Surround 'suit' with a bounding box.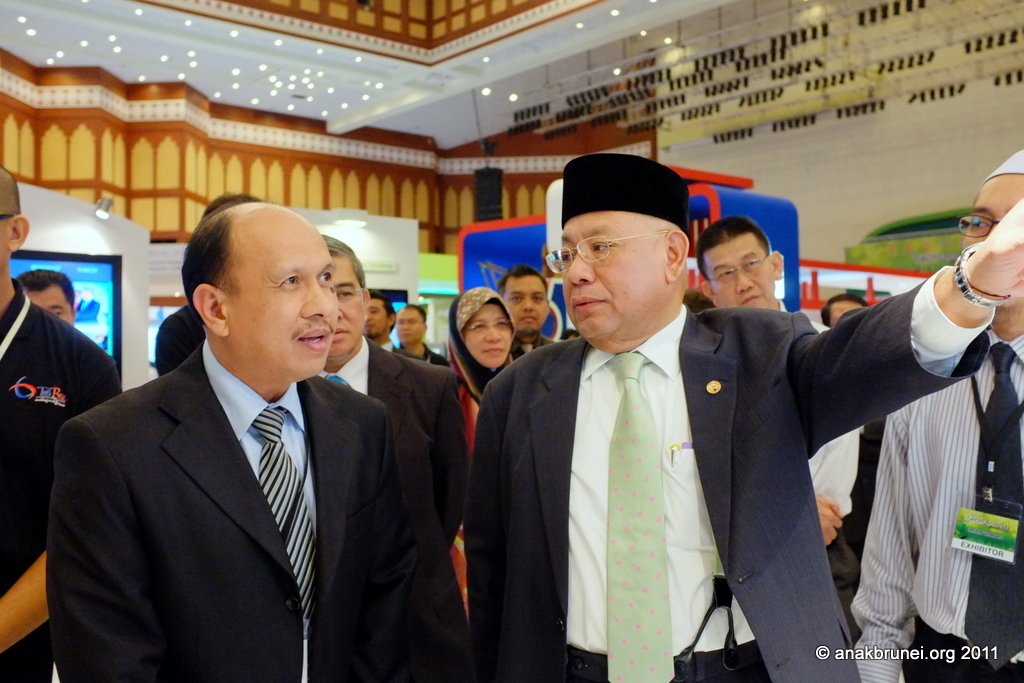
BBox(51, 243, 442, 676).
